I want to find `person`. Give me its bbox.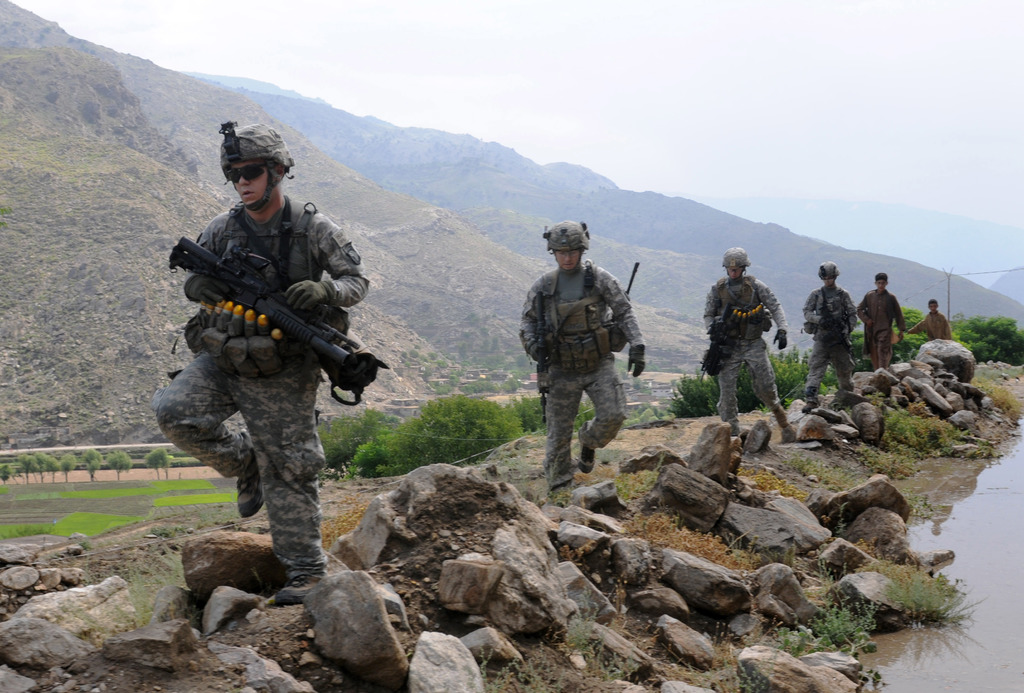
bbox=[172, 149, 381, 594].
